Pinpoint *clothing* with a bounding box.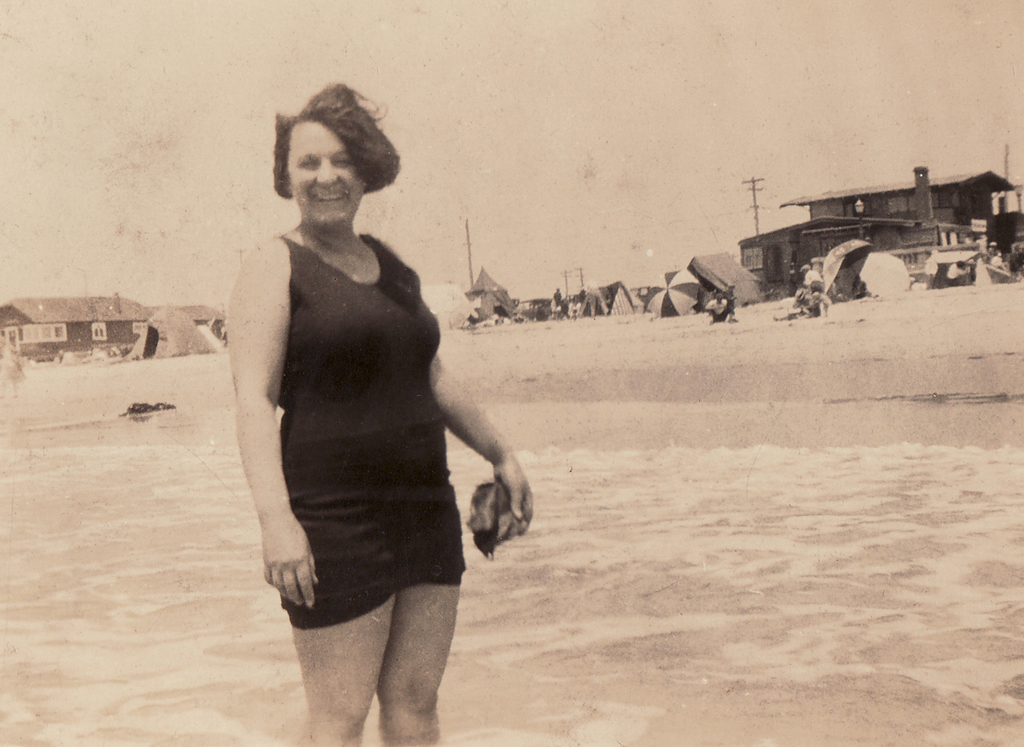
(x1=244, y1=200, x2=493, y2=634).
